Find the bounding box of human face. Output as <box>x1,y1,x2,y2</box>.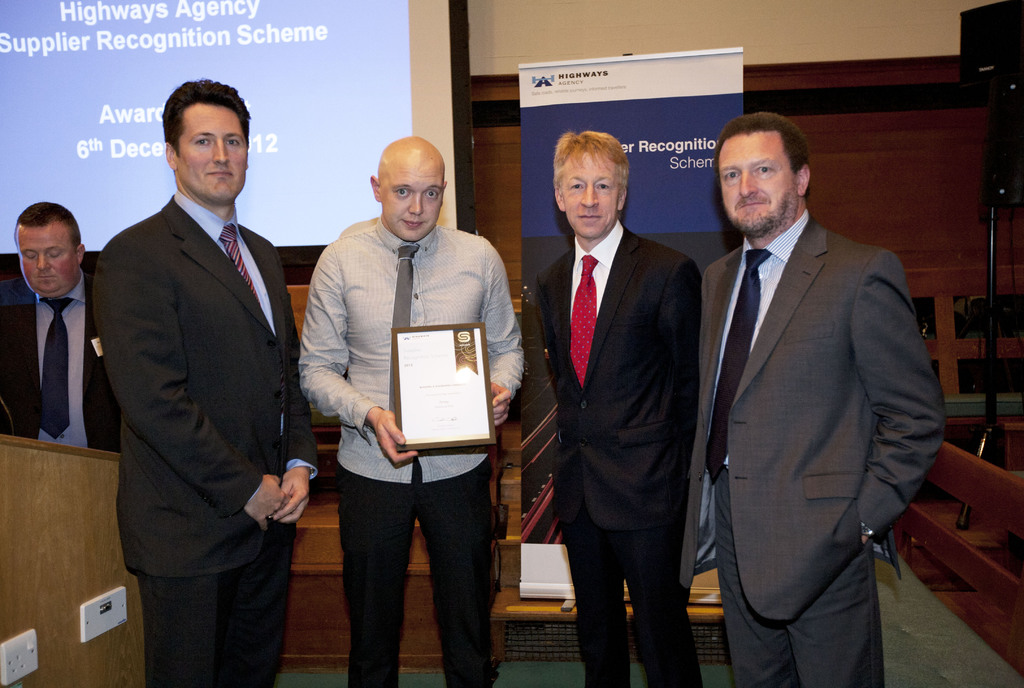
<box>176,99,244,207</box>.
